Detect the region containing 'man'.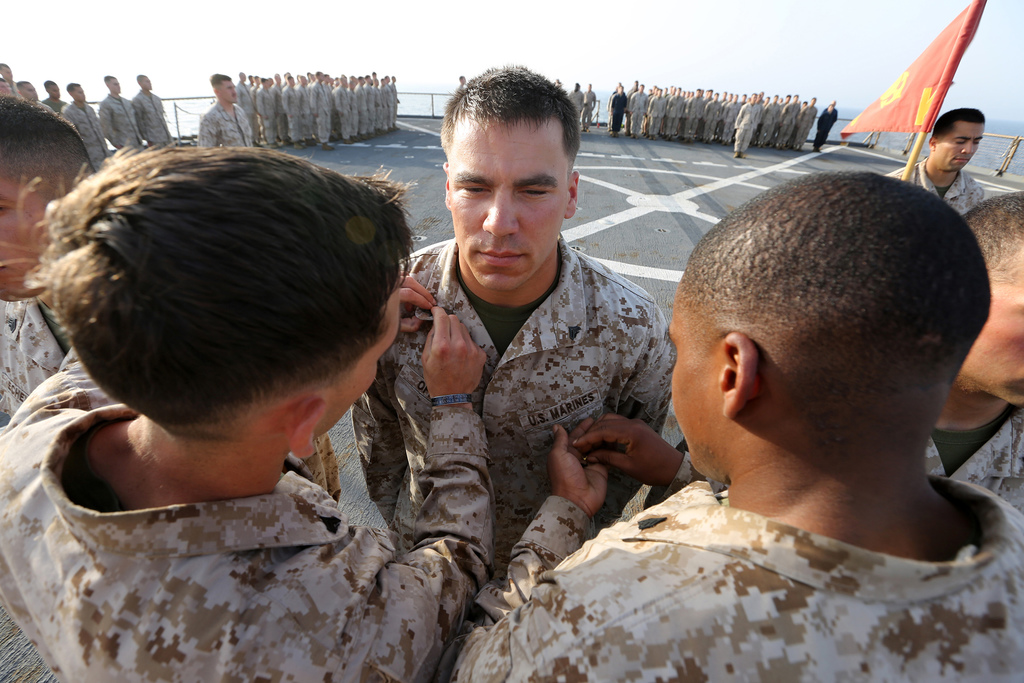
<region>0, 95, 101, 429</region>.
